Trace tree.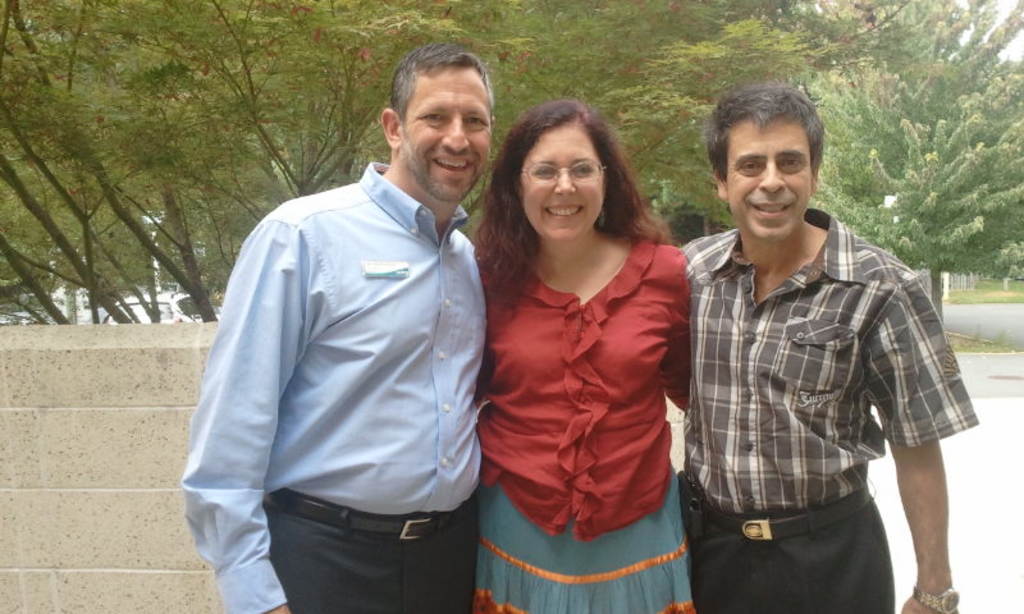
Traced to select_region(810, 0, 1023, 335).
